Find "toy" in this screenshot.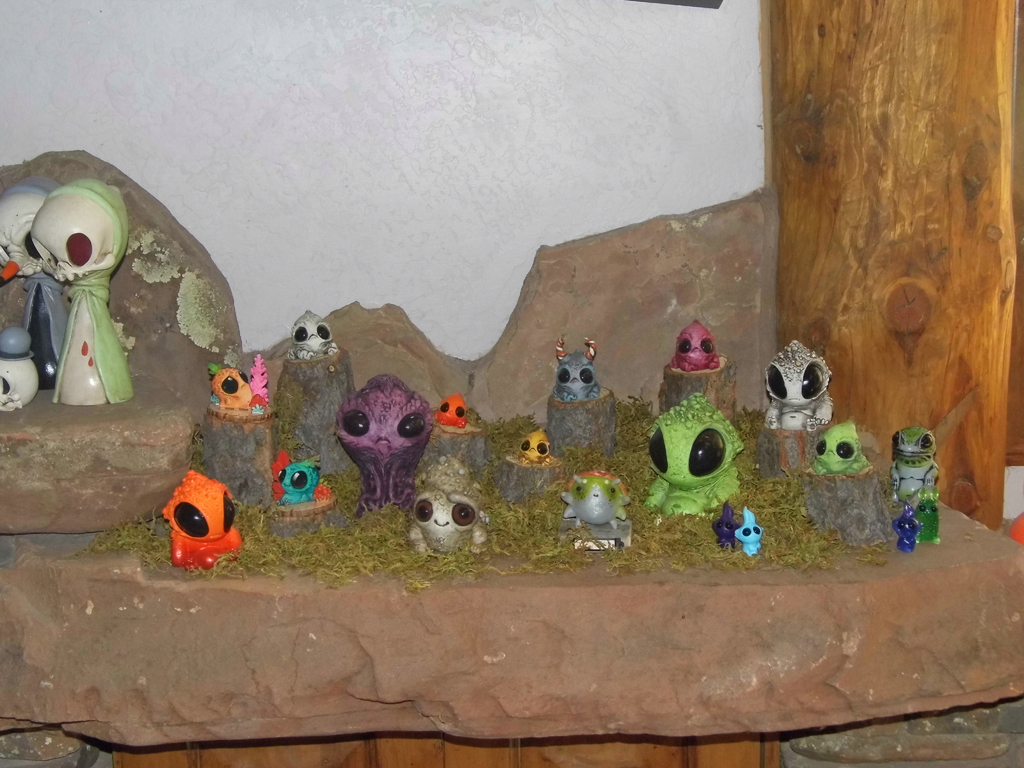
The bounding box for "toy" is pyautogui.locateOnScreen(202, 360, 262, 431).
